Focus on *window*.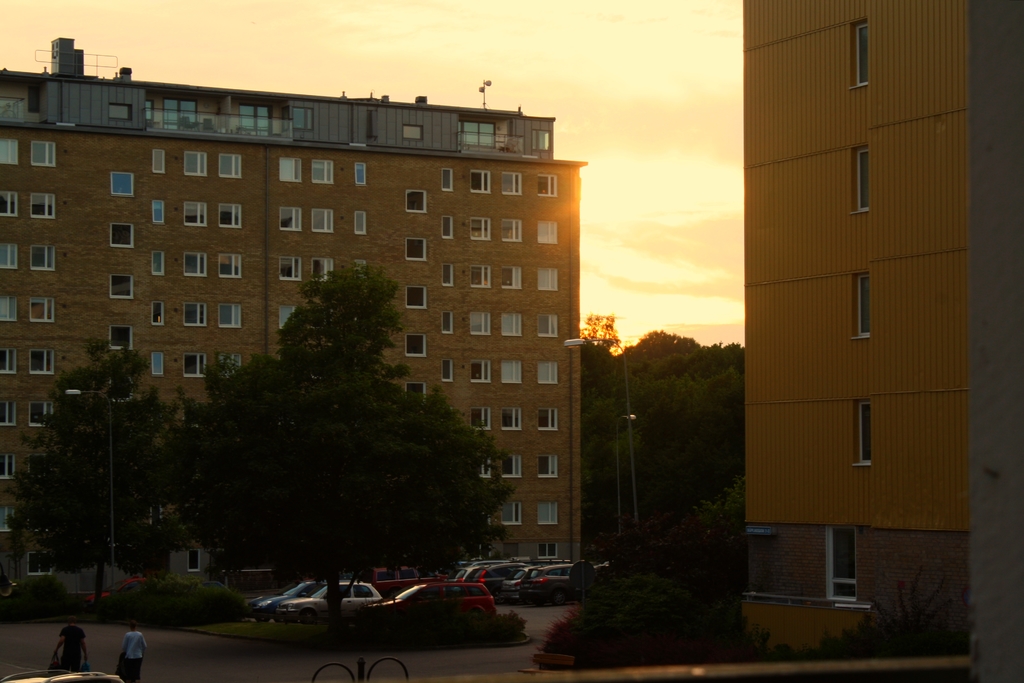
Focused at select_region(501, 501, 521, 523).
